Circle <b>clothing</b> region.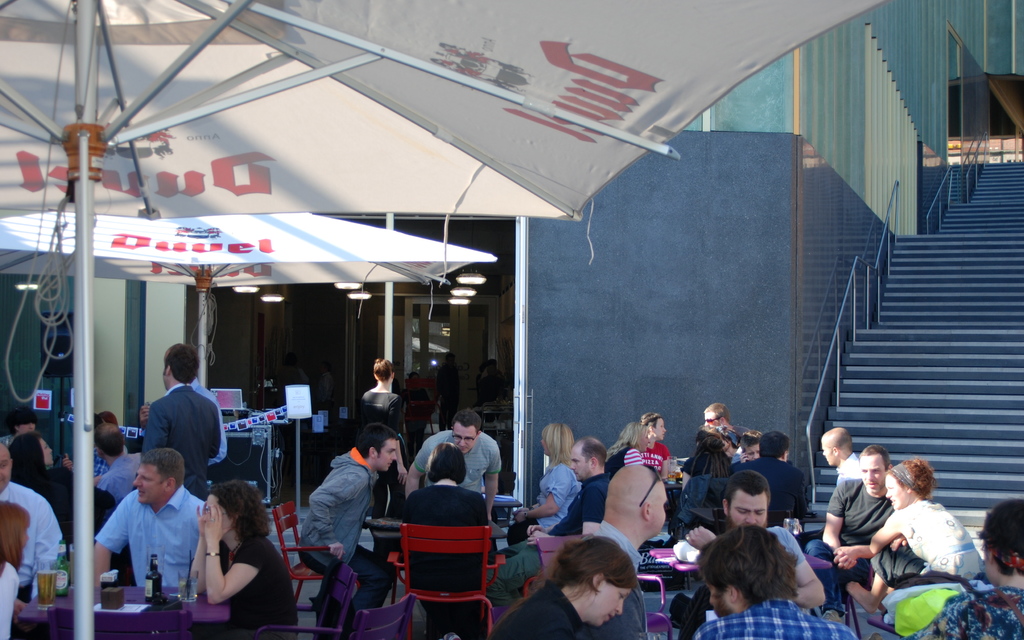
Region: box(416, 428, 497, 492).
